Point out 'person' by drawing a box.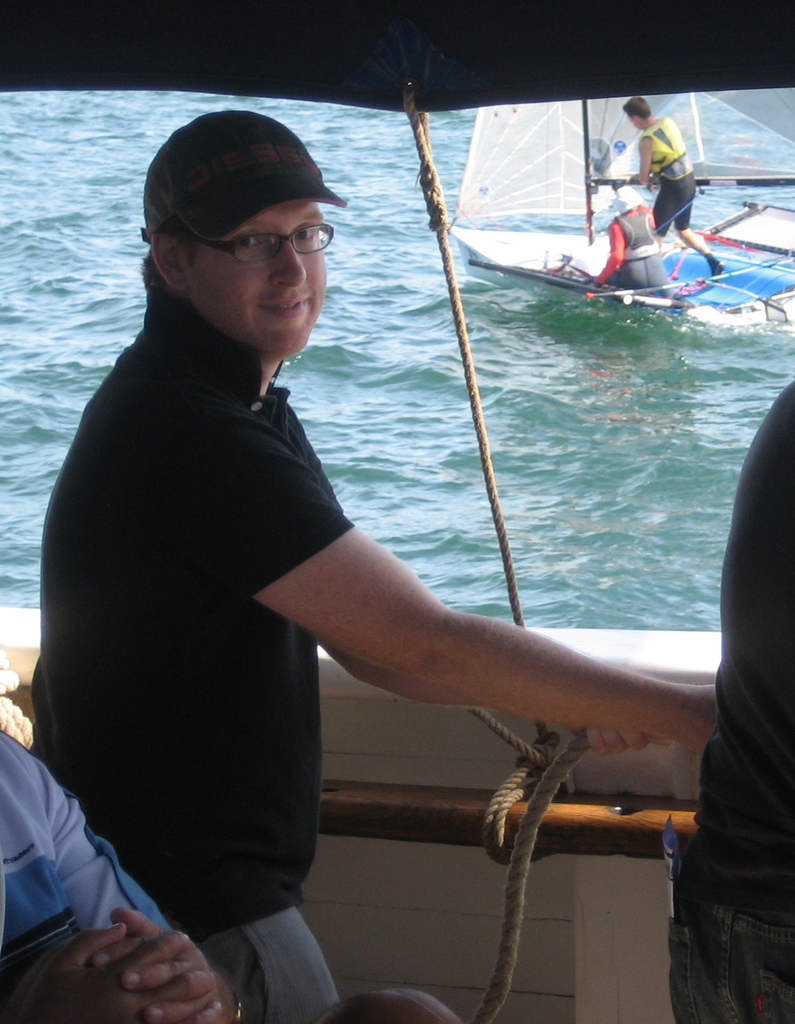
670, 376, 794, 1023.
